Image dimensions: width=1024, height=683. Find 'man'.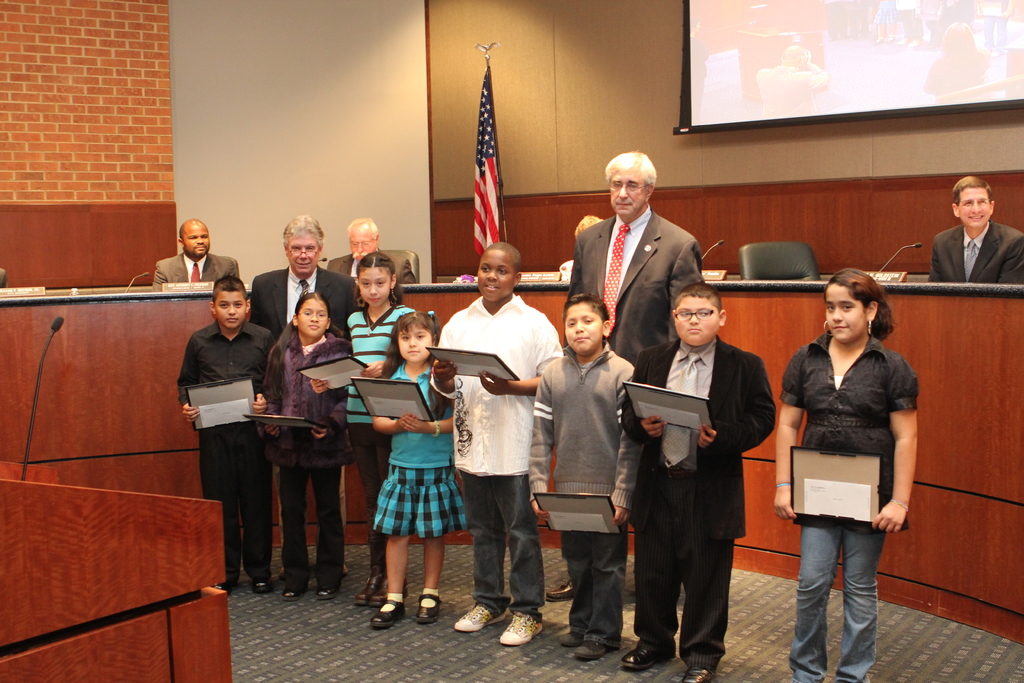
bbox=[896, 0, 924, 49].
